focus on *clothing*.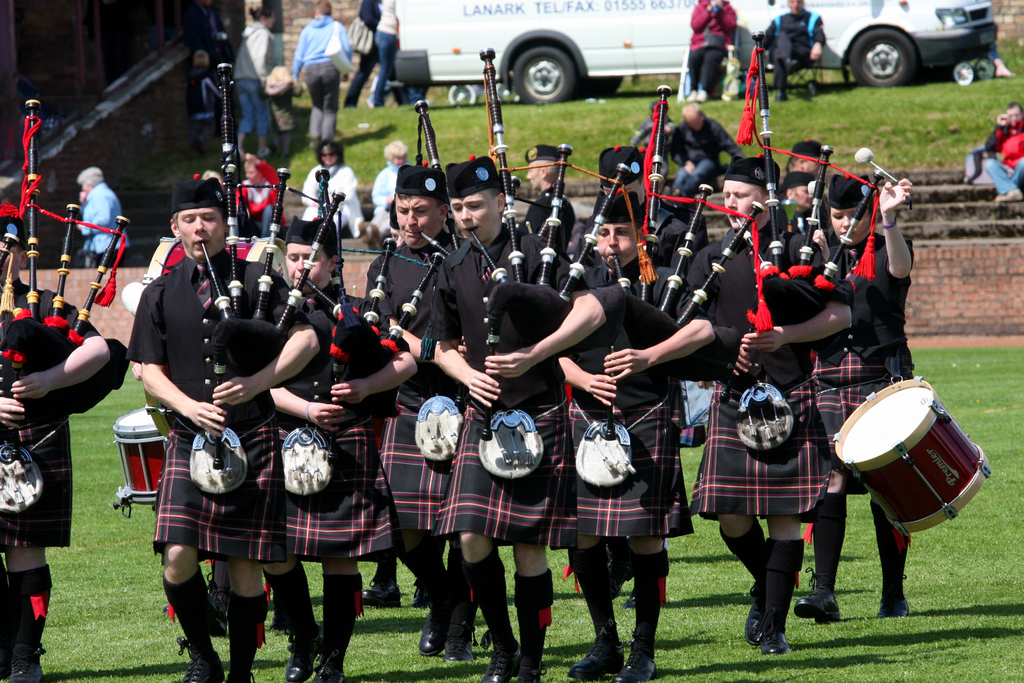
Focused at box=[630, 123, 675, 163].
